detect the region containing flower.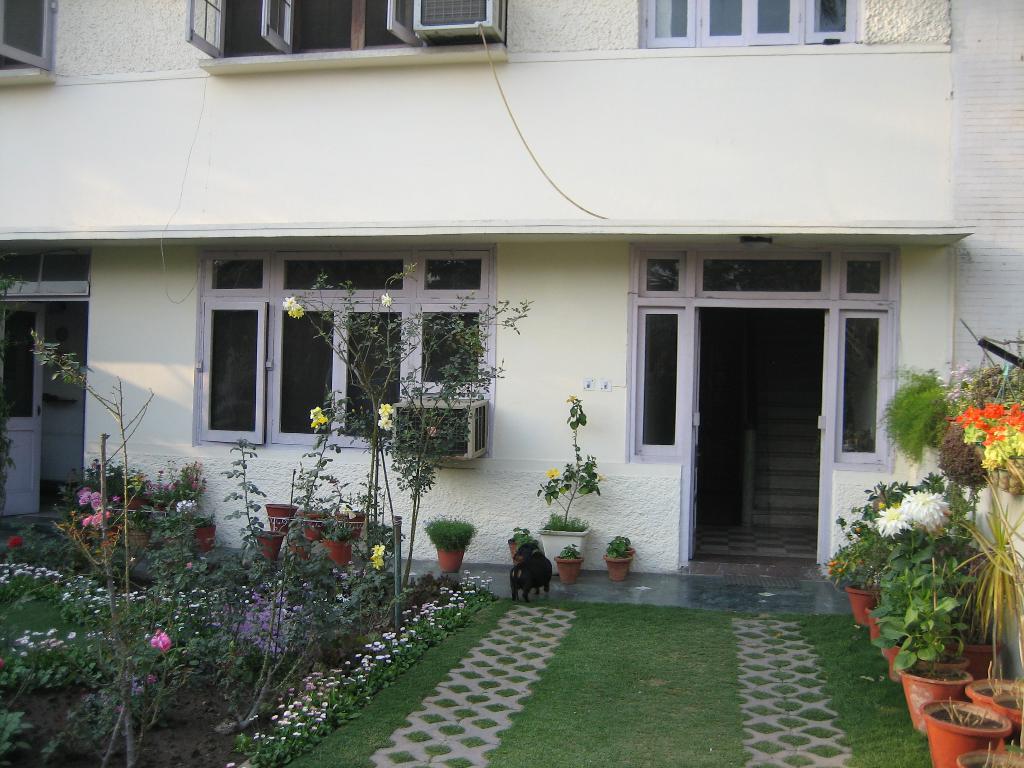
detection(902, 491, 952, 534).
